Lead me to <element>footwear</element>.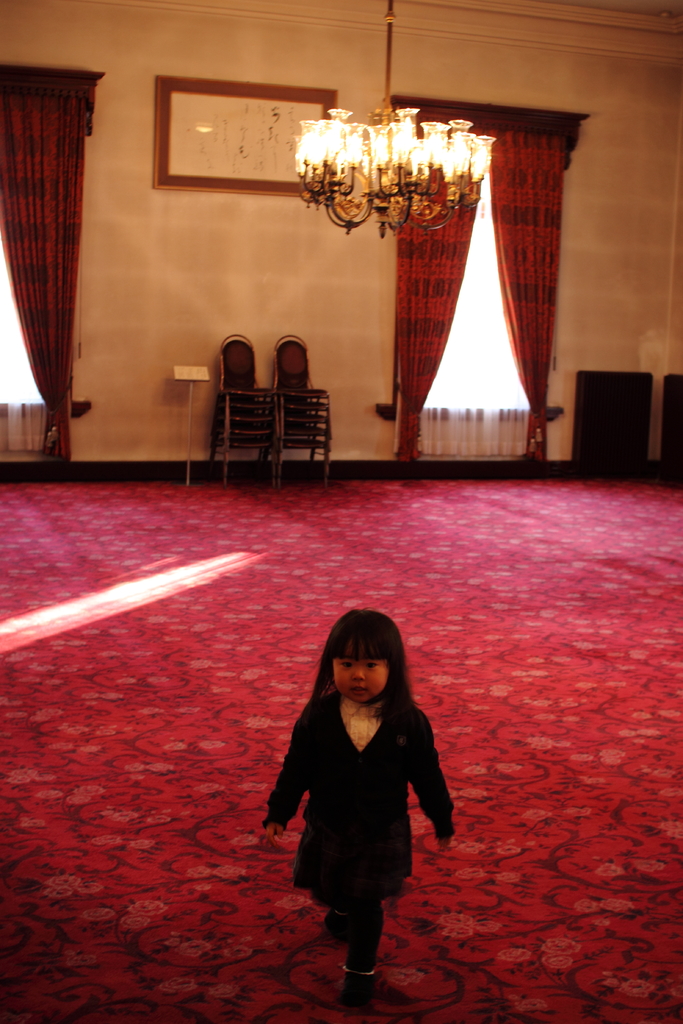
Lead to box=[322, 906, 349, 942].
